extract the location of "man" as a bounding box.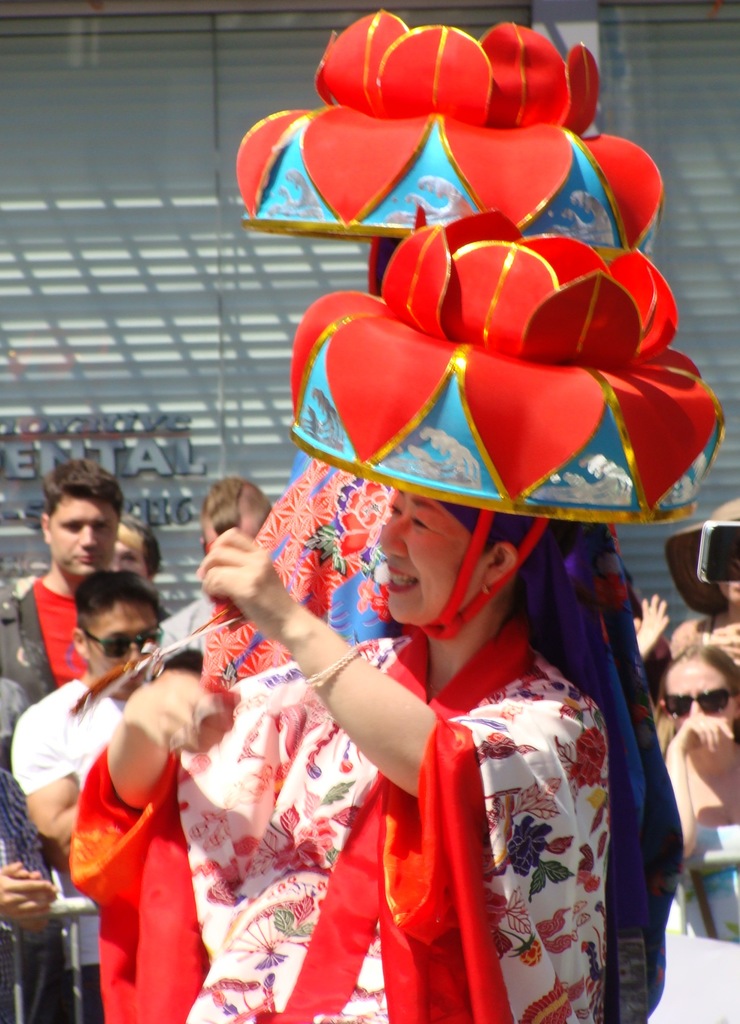
BBox(13, 573, 167, 1023).
